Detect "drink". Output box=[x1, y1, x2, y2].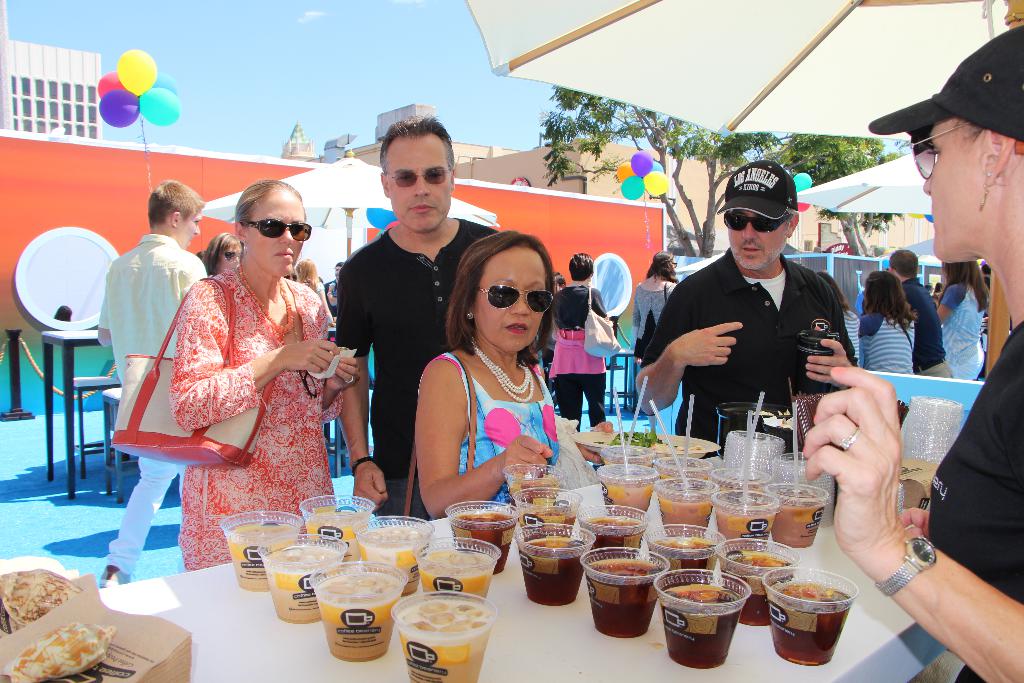
box=[428, 550, 494, 597].
